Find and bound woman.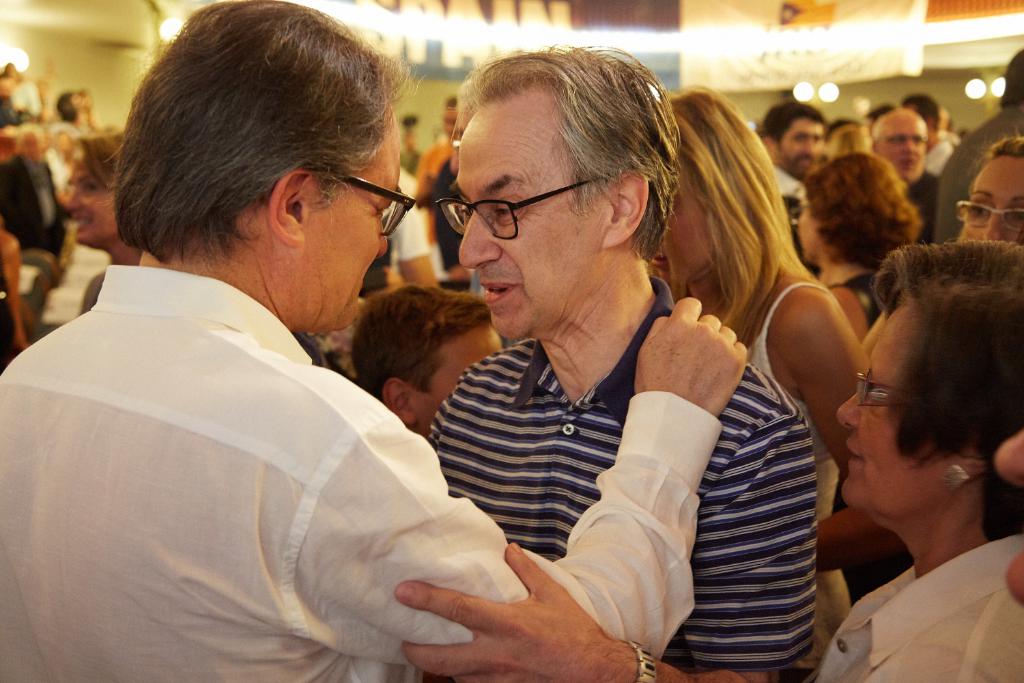
Bound: [x1=651, y1=82, x2=901, y2=663].
